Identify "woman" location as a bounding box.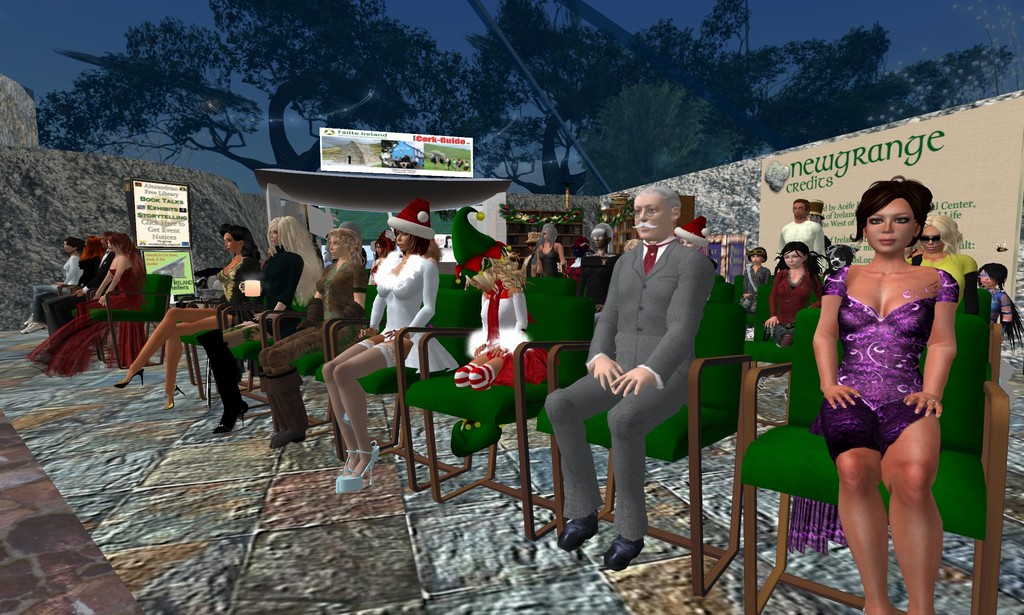
[x1=20, y1=238, x2=85, y2=331].
